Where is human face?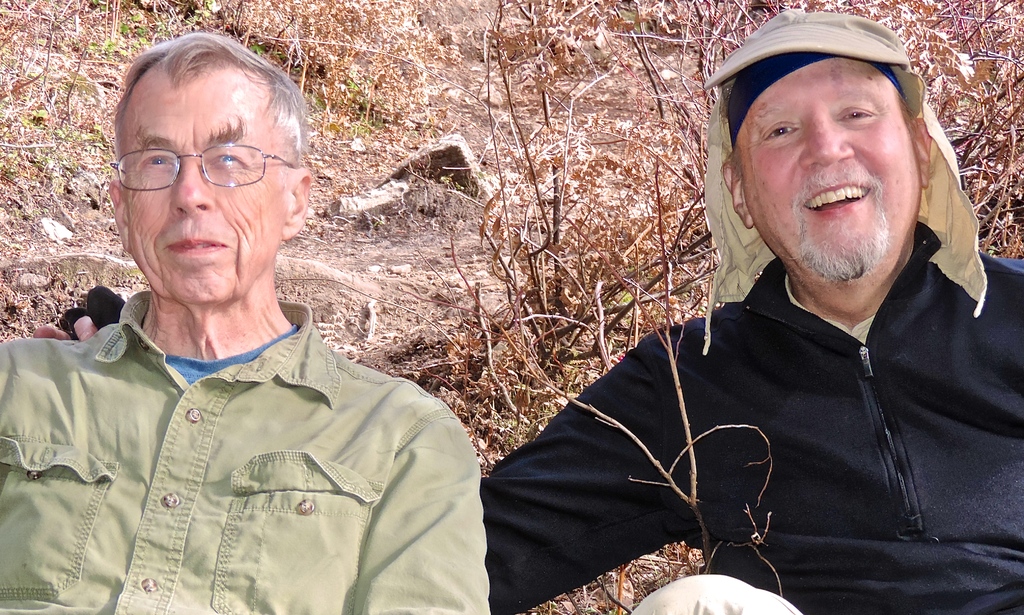
x1=735, y1=57, x2=920, y2=277.
